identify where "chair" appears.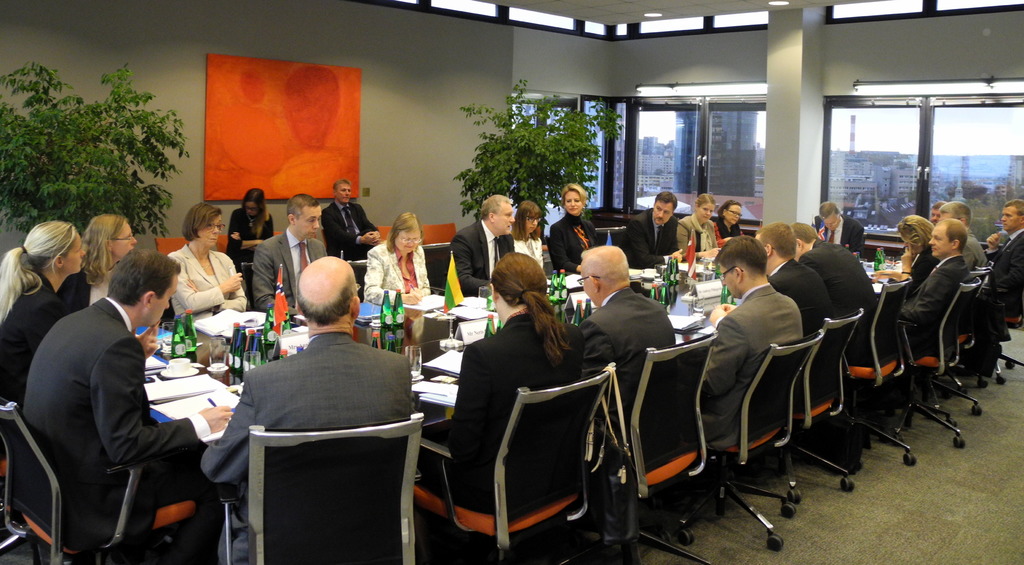
Appears at rect(340, 260, 369, 302).
